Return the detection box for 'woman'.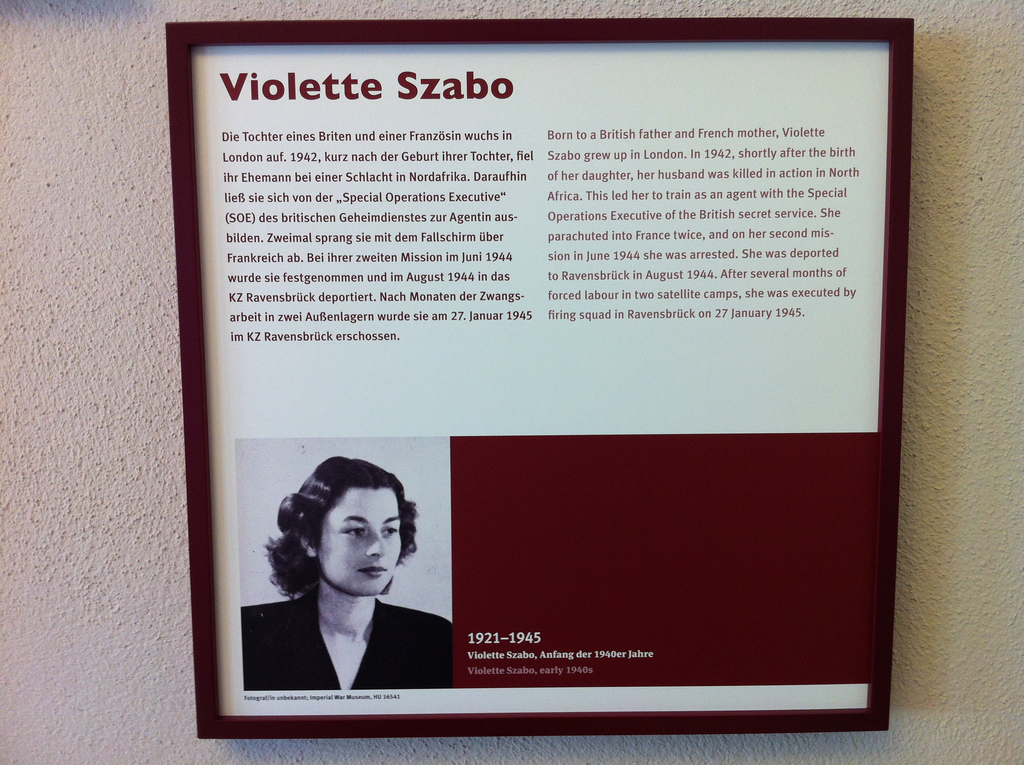
x1=255, y1=454, x2=428, y2=677.
